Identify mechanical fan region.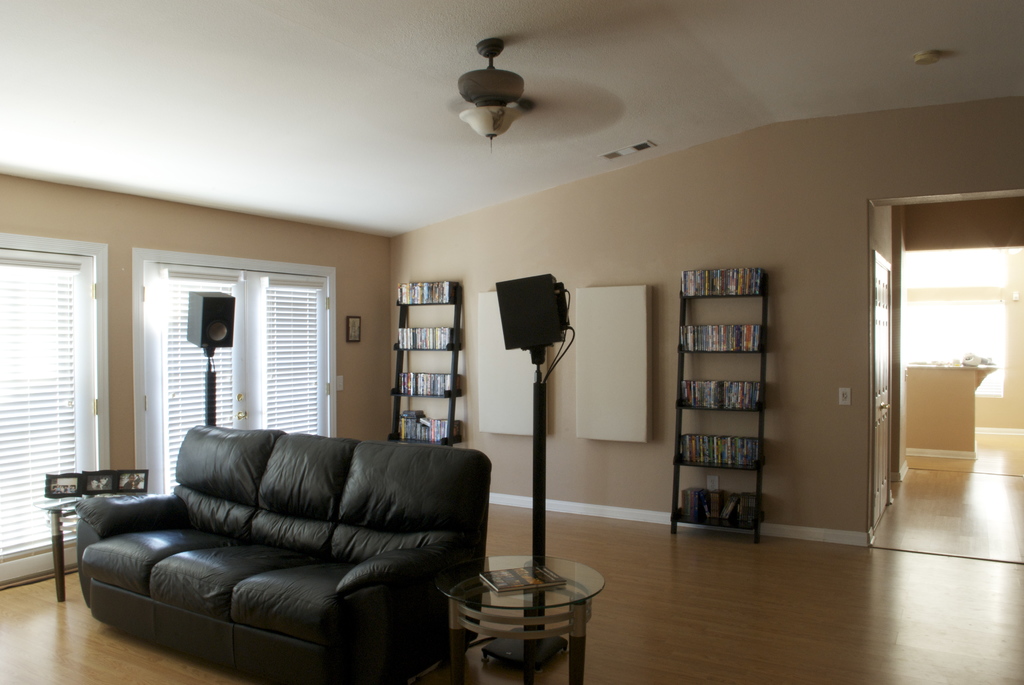
Region: {"left": 354, "top": 35, "right": 624, "bottom": 147}.
